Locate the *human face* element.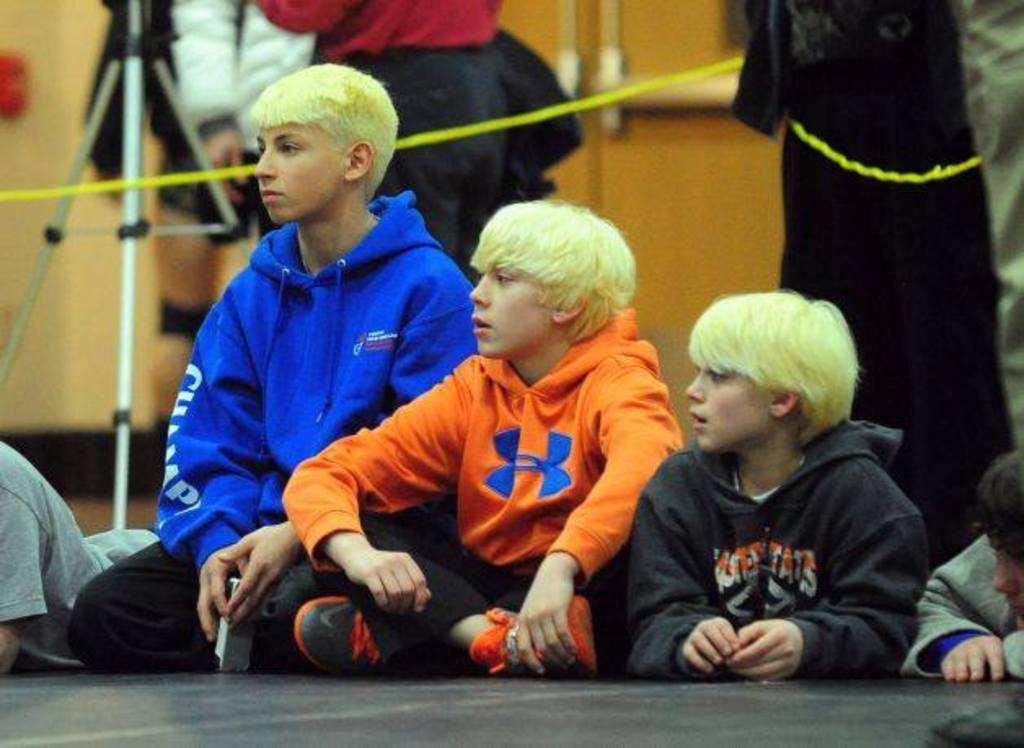
Element bbox: {"x1": 990, "y1": 543, "x2": 1022, "y2": 621}.
